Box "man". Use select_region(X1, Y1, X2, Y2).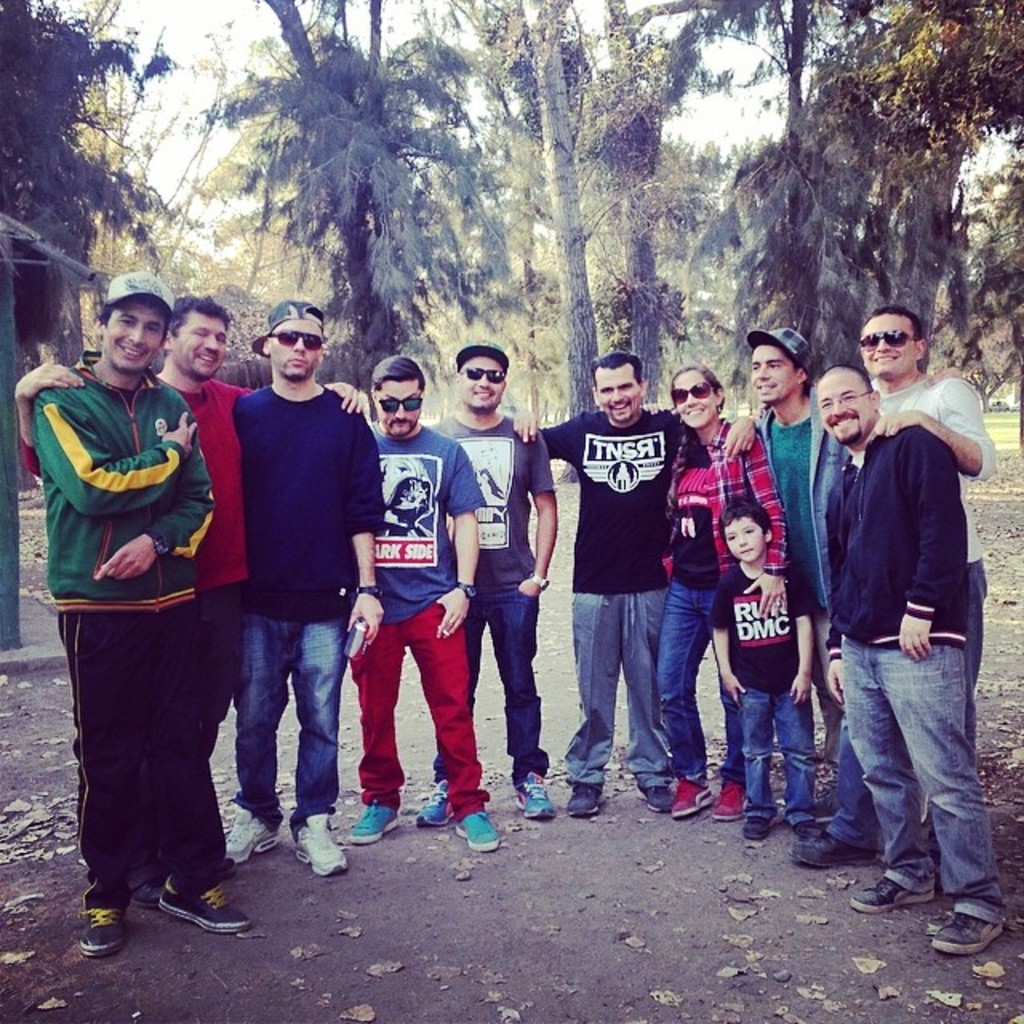
select_region(813, 366, 1008, 952).
